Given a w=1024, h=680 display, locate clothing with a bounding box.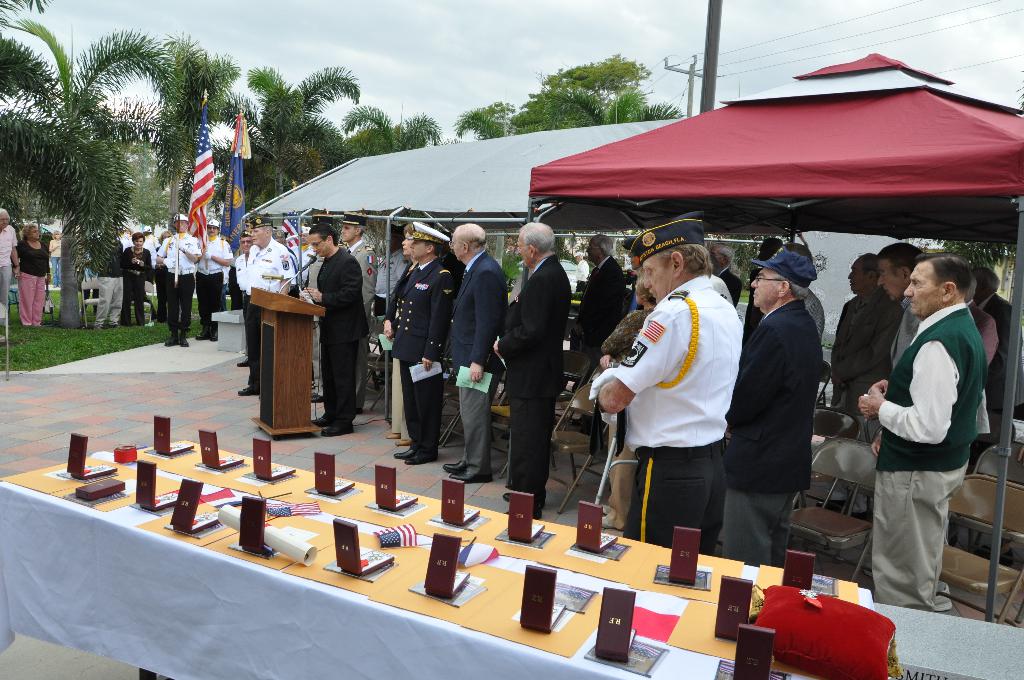
Located: select_region(832, 296, 884, 409).
